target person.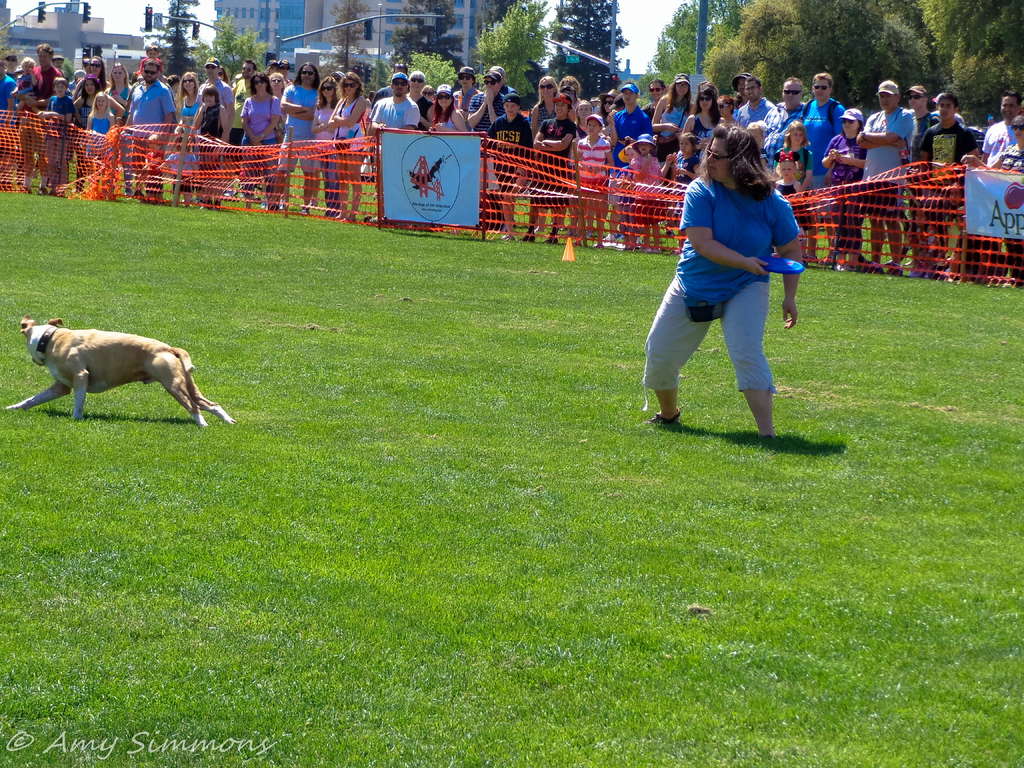
Target region: [left=42, top=73, right=70, bottom=192].
